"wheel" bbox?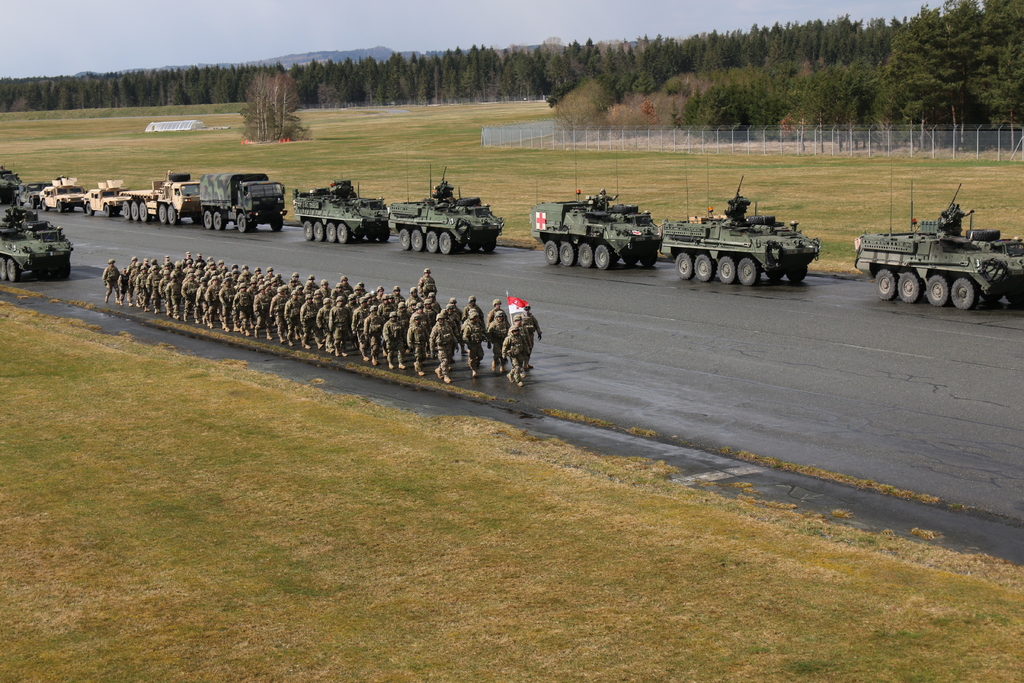
rect(0, 255, 10, 279)
